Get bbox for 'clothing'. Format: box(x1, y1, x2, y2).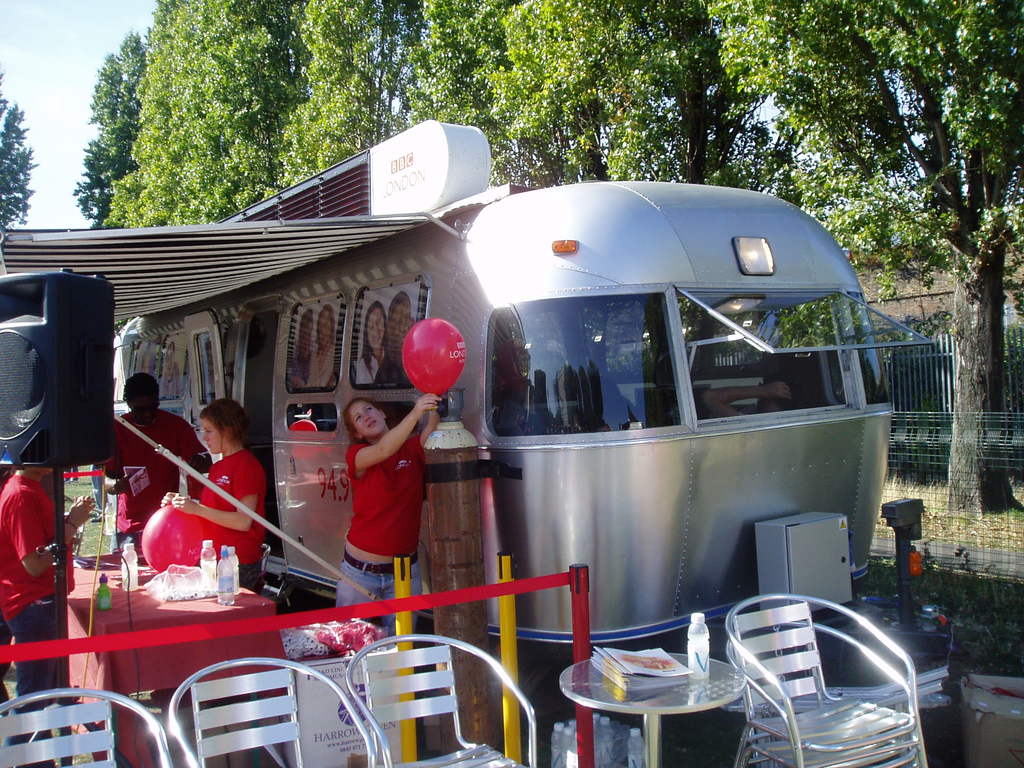
box(0, 462, 59, 620).
